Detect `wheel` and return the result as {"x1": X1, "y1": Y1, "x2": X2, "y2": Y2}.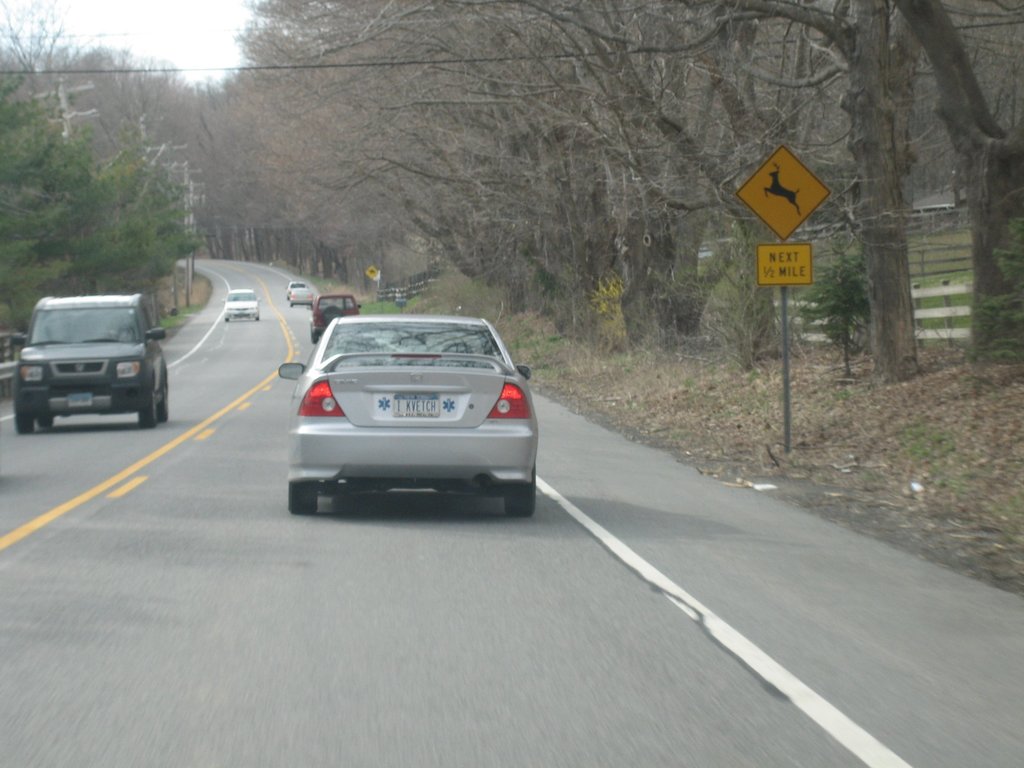
{"x1": 322, "y1": 307, "x2": 338, "y2": 322}.
